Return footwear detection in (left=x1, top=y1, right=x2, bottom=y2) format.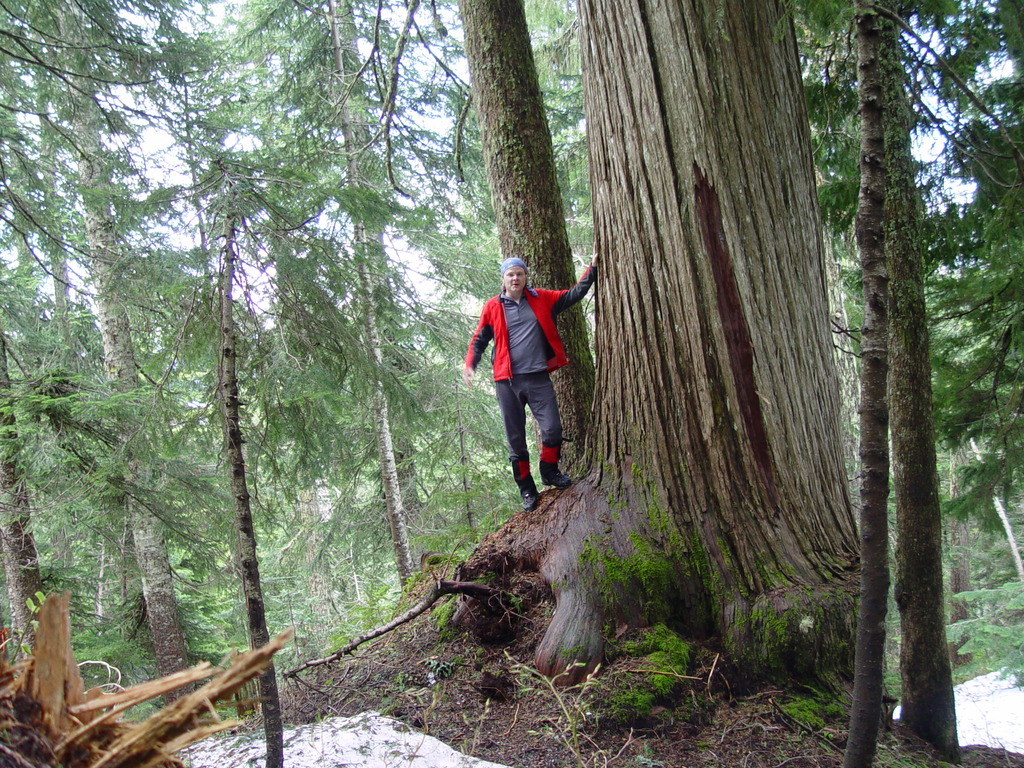
(left=518, top=485, right=544, bottom=515).
